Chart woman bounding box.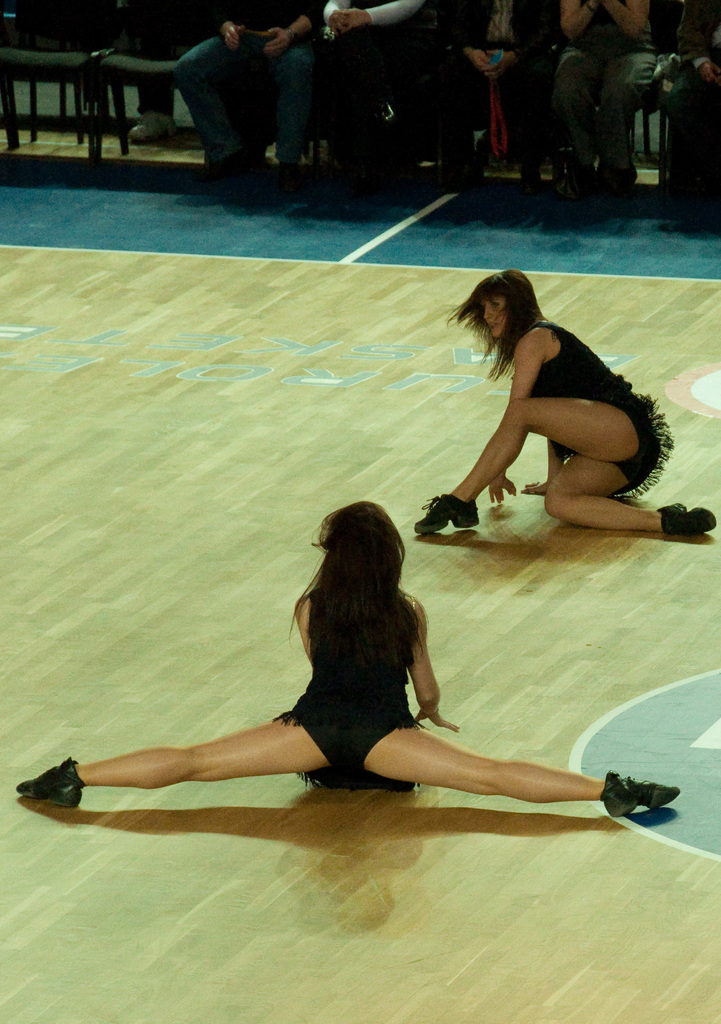
Charted: [left=12, top=505, right=686, bottom=813].
